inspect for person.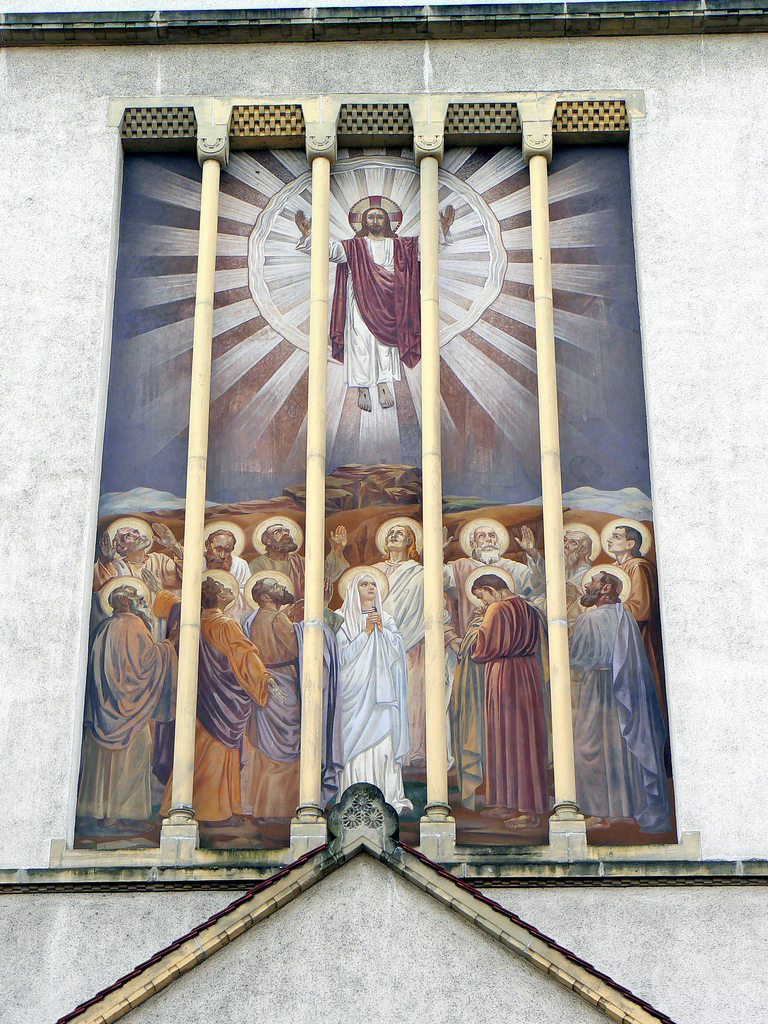
Inspection: [426,517,554,778].
